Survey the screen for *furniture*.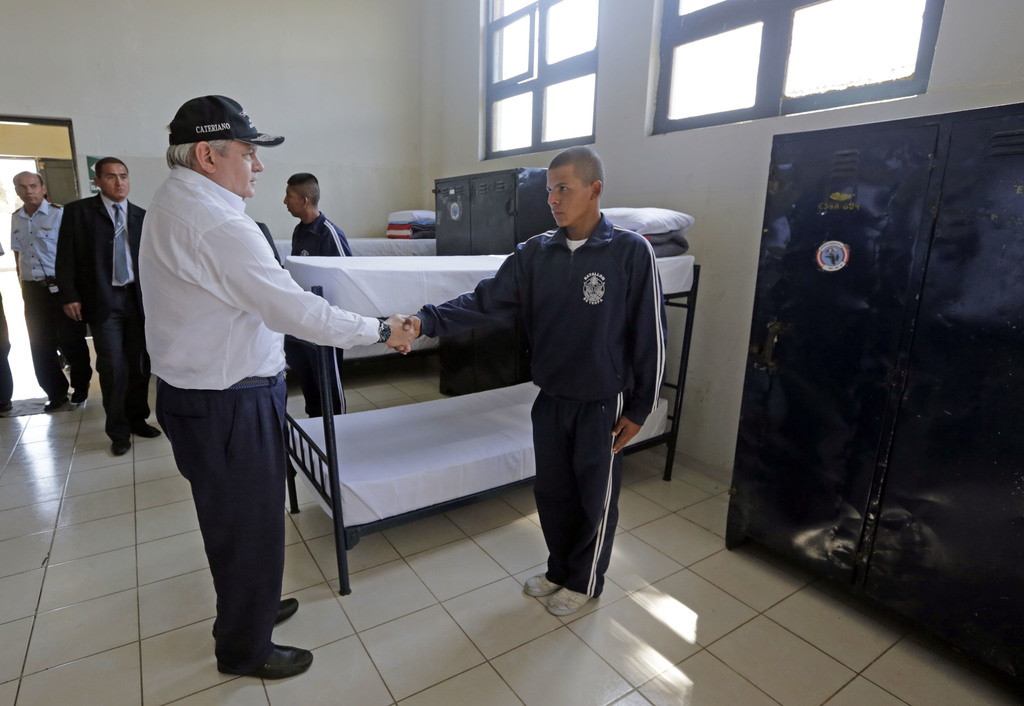
Survey found: bbox=[273, 234, 440, 360].
